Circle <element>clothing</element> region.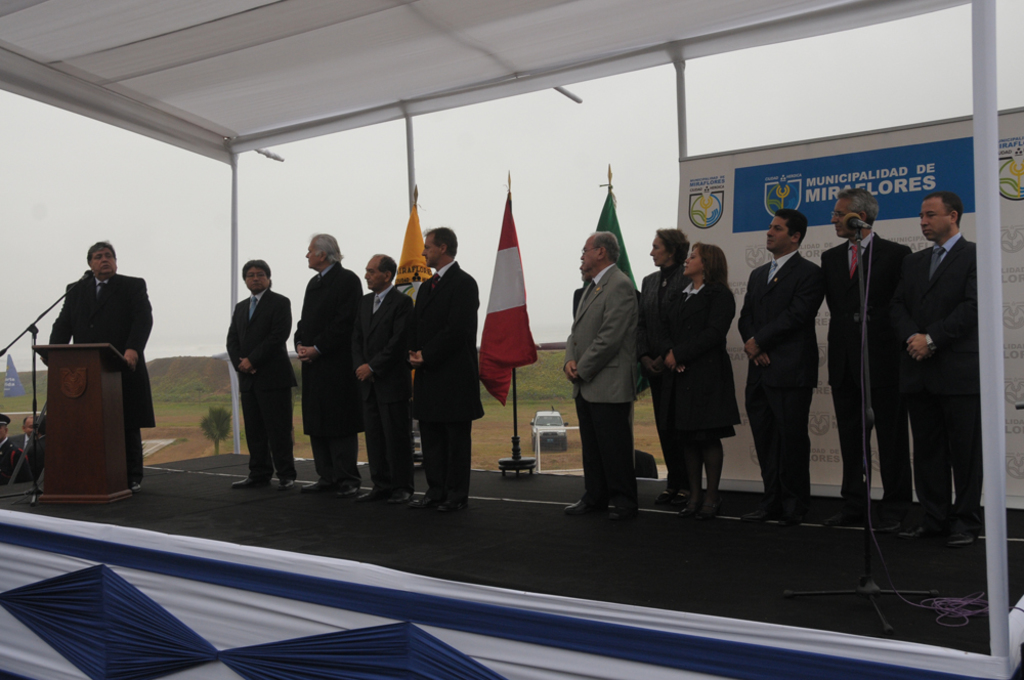
Region: left=13, top=428, right=43, bottom=485.
